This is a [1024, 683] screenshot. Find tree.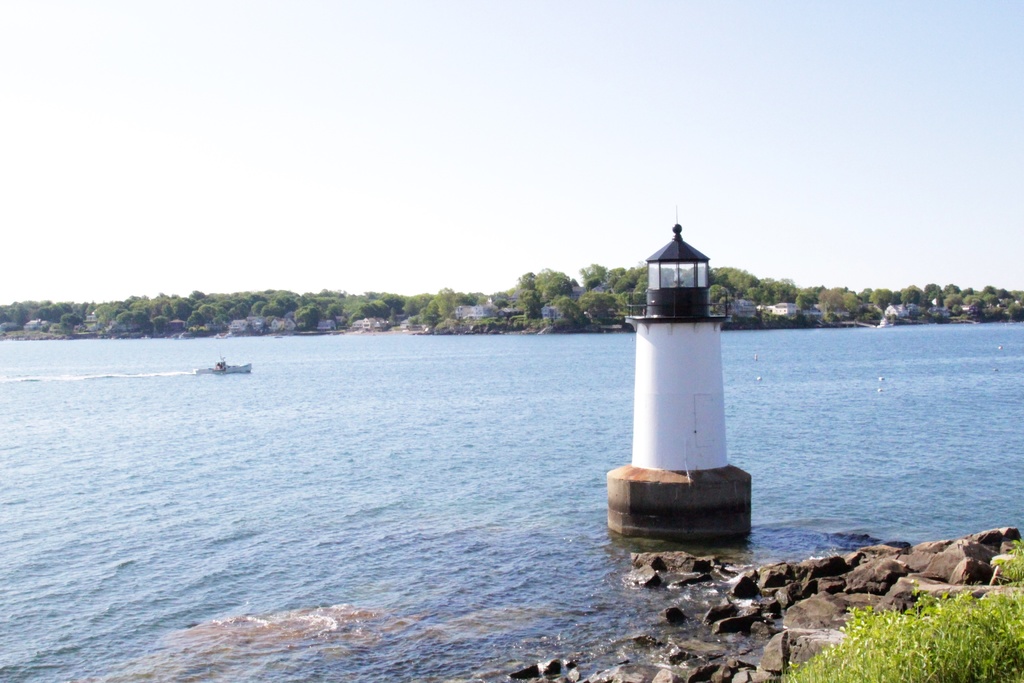
Bounding box: x1=531, y1=268, x2=581, y2=300.
